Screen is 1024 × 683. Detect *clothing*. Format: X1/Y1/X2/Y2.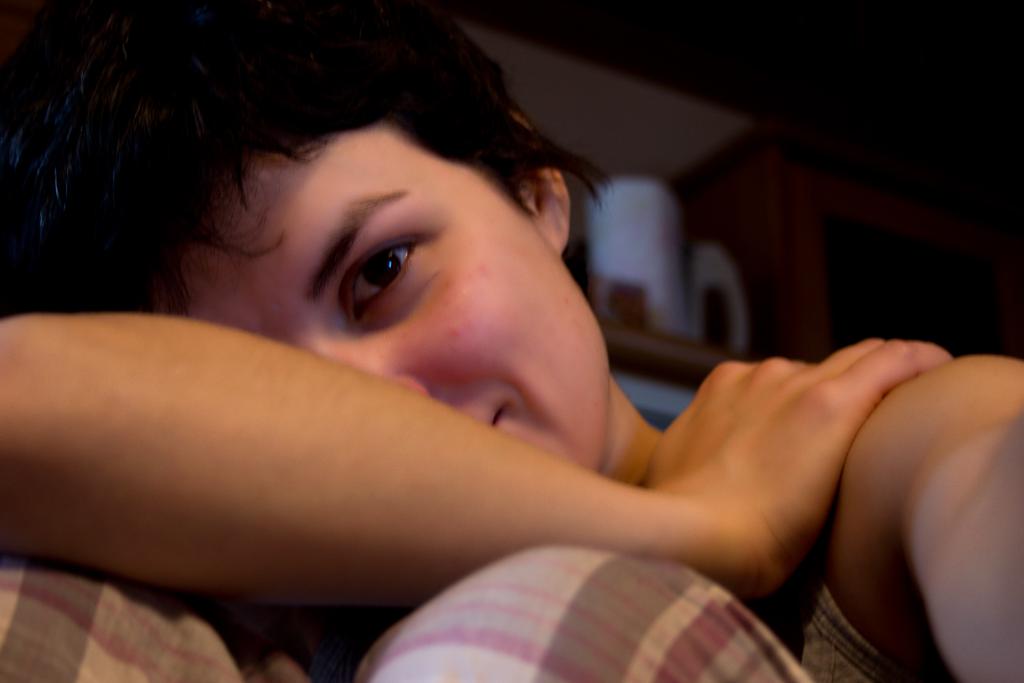
0/578/900/682.
